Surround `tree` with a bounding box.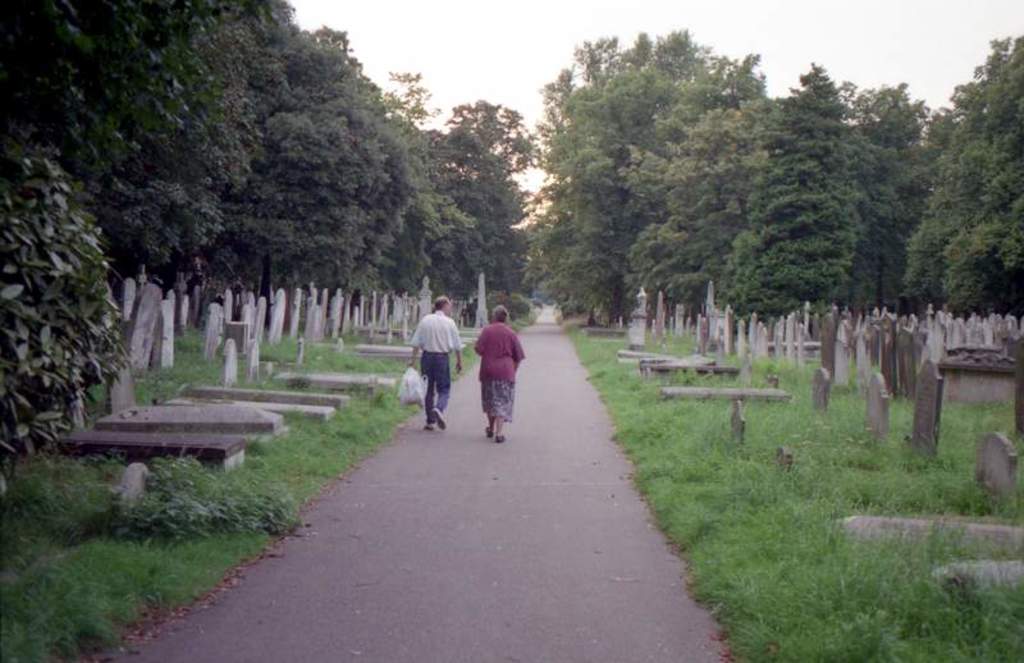
pyautogui.locateOnScreen(511, 22, 723, 337).
